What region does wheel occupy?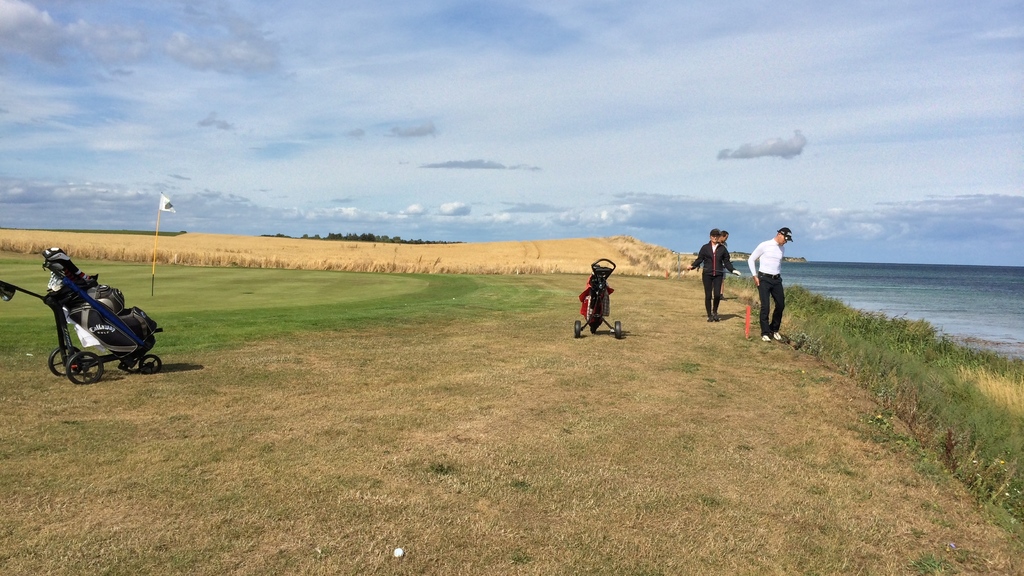
locate(62, 346, 107, 384).
